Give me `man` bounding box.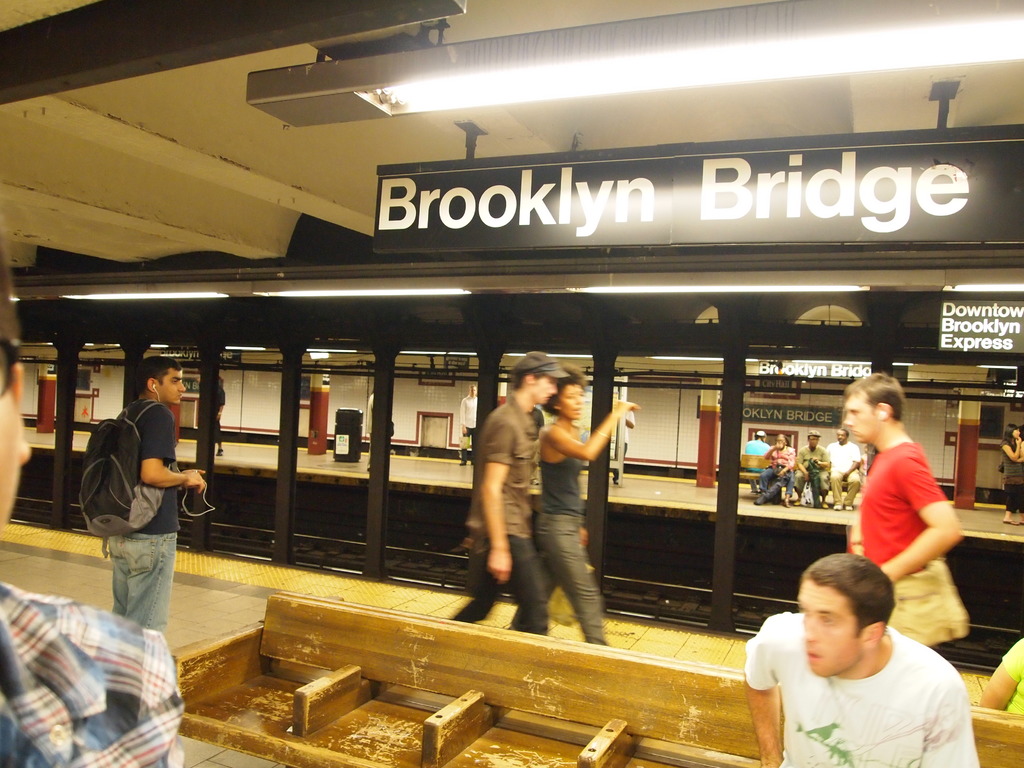
crop(834, 430, 862, 512).
